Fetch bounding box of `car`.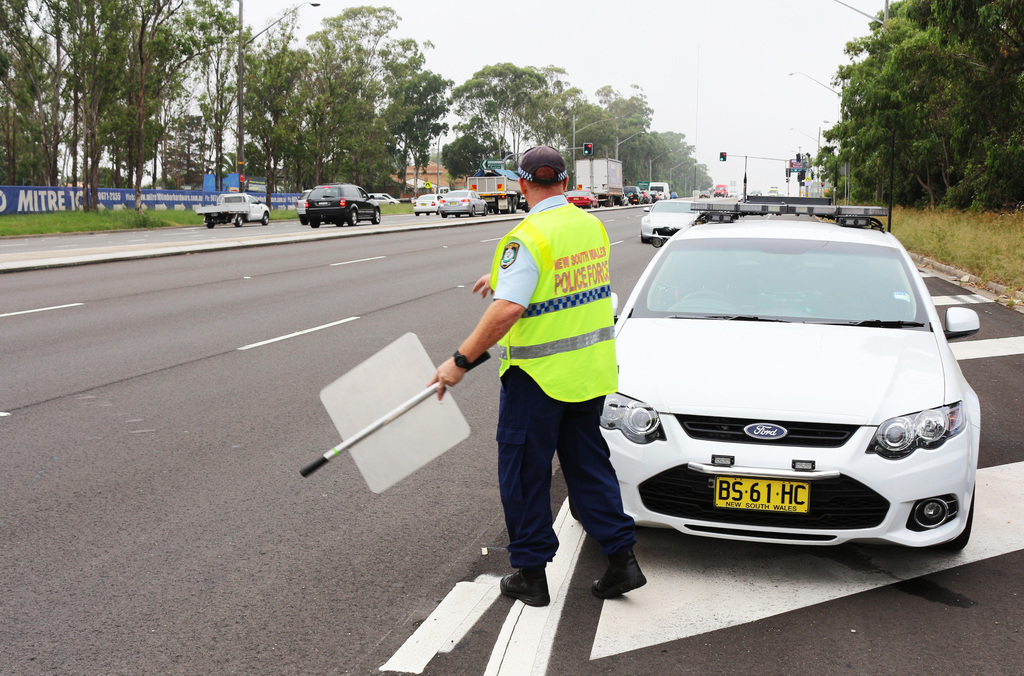
Bbox: bbox(591, 186, 973, 553).
